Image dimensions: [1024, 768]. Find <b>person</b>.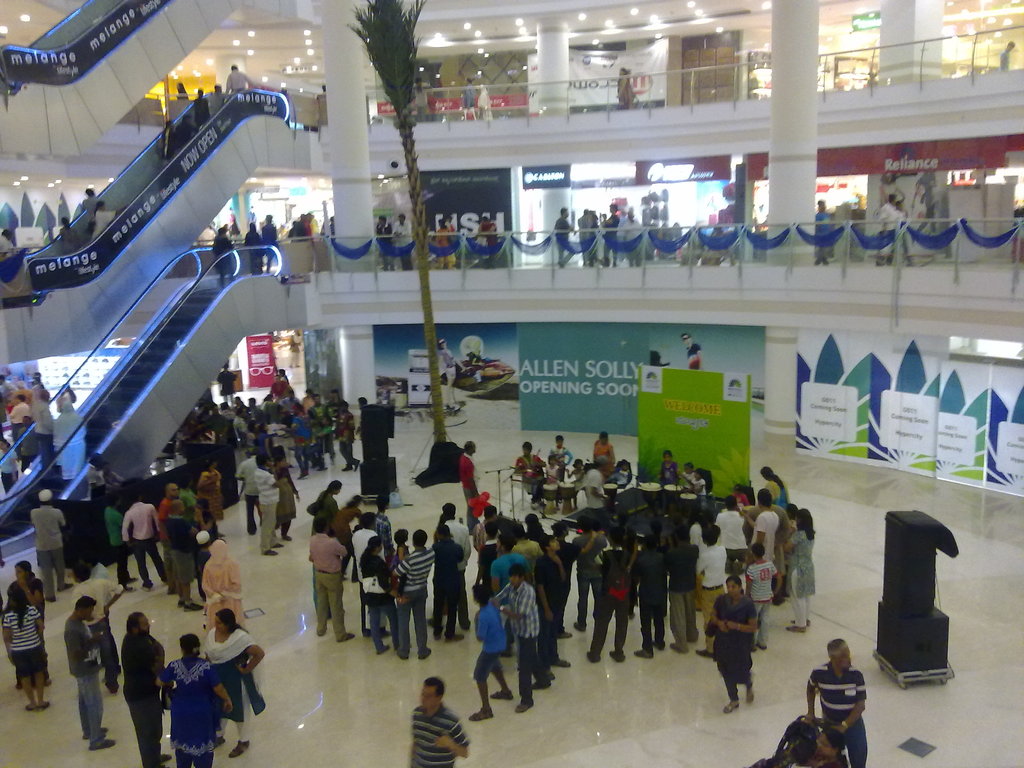
<box>201,607,266,758</box>.
